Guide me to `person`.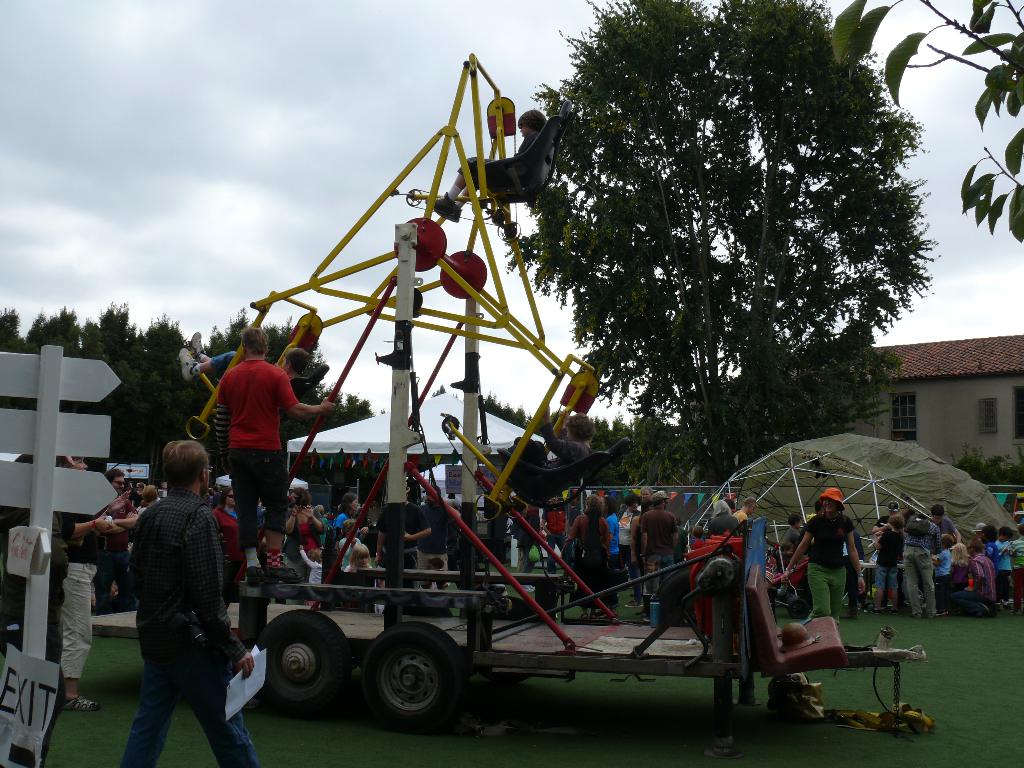
Guidance: BBox(413, 483, 447, 593).
